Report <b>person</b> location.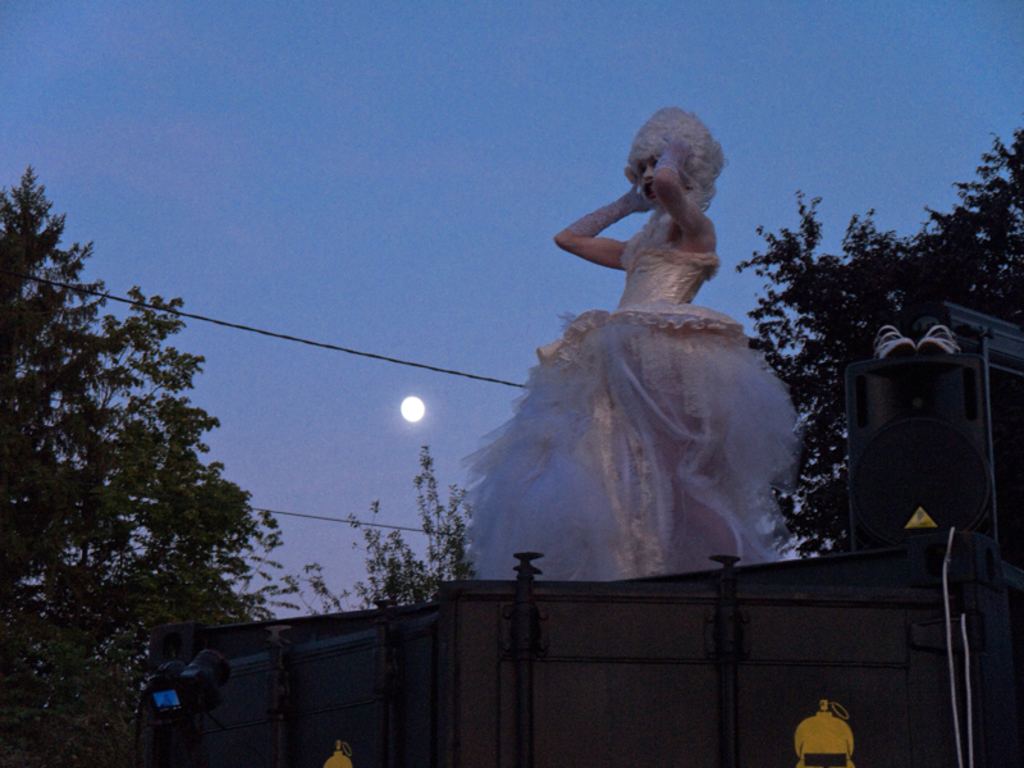
Report: <bbox>465, 110, 781, 577</bbox>.
